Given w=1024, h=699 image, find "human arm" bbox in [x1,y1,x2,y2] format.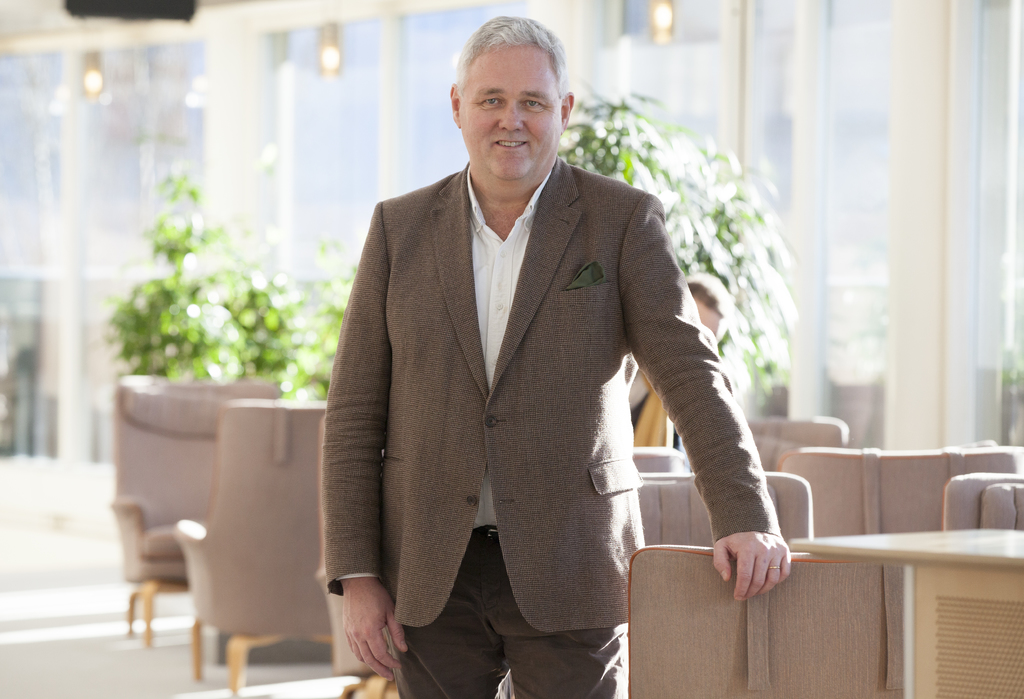
[322,202,418,680].
